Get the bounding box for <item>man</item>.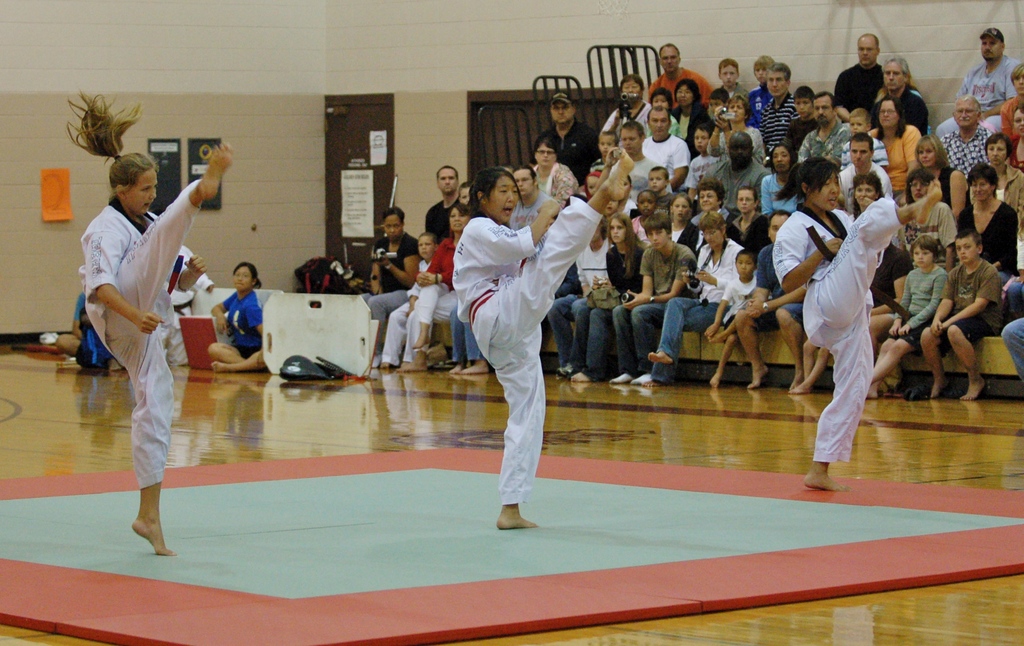
{"x1": 732, "y1": 205, "x2": 805, "y2": 388}.
